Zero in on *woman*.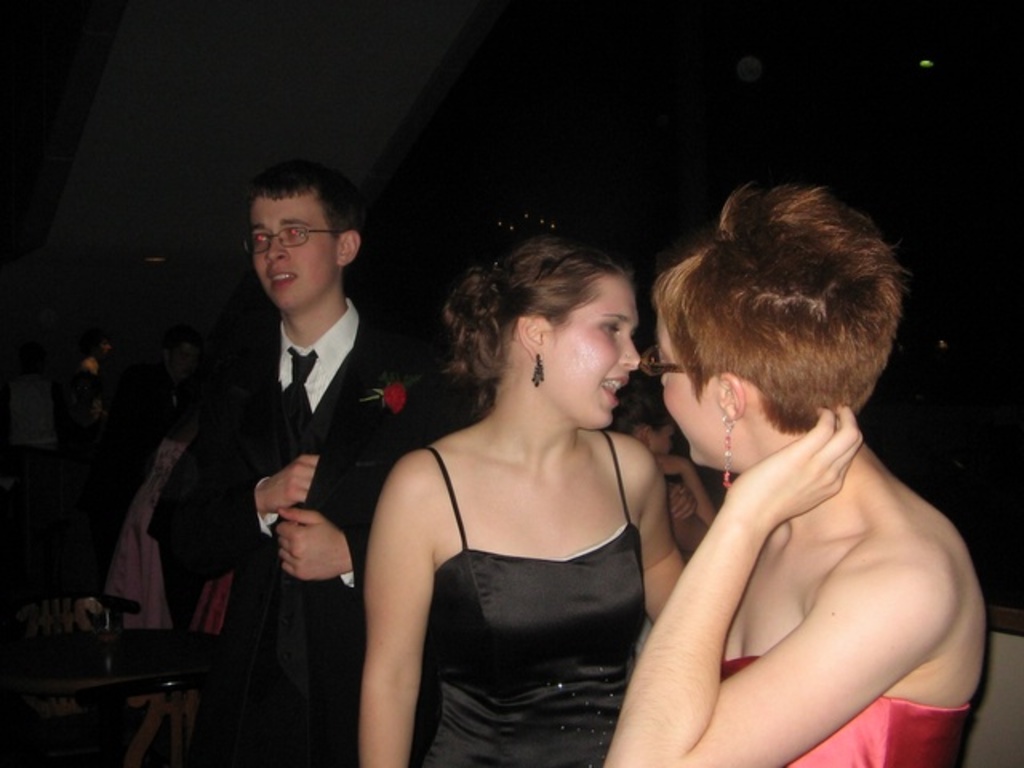
Zeroed in: <bbox>597, 186, 984, 766</bbox>.
